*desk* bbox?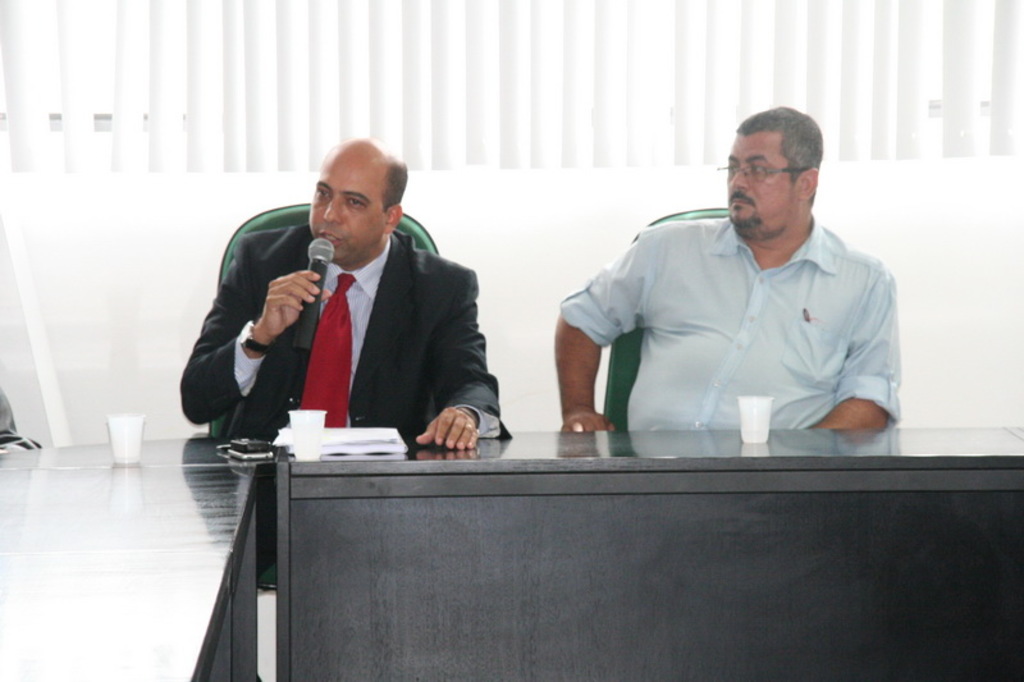
box(0, 435, 265, 681)
